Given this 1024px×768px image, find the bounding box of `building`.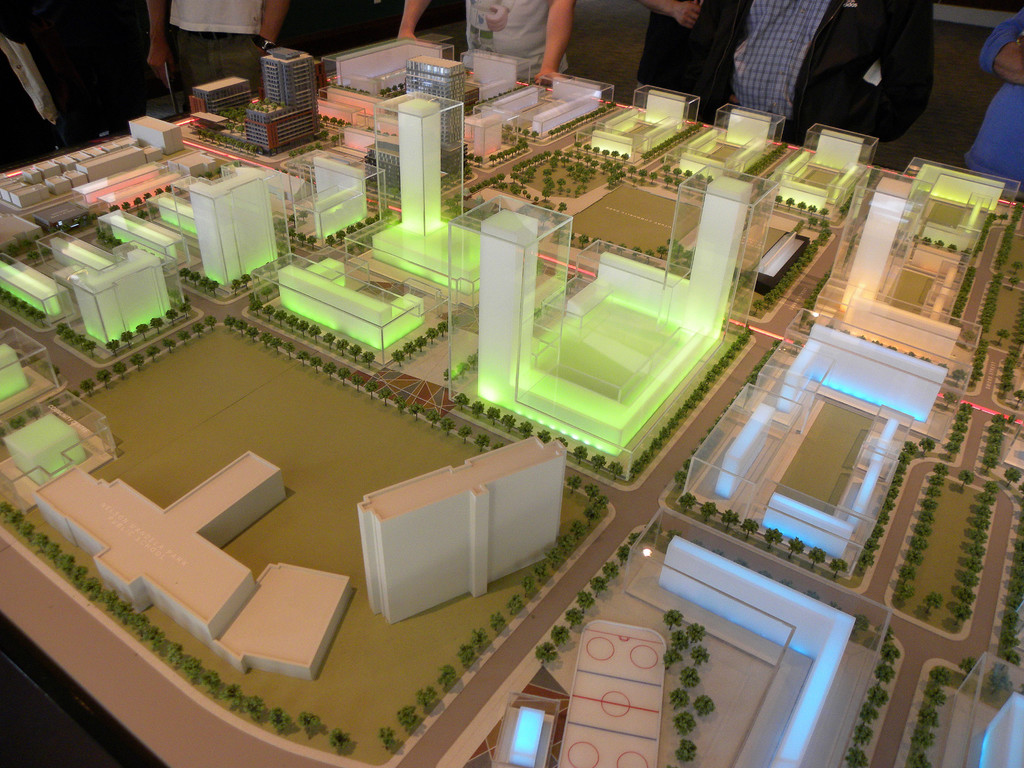
Rect(253, 45, 321, 147).
